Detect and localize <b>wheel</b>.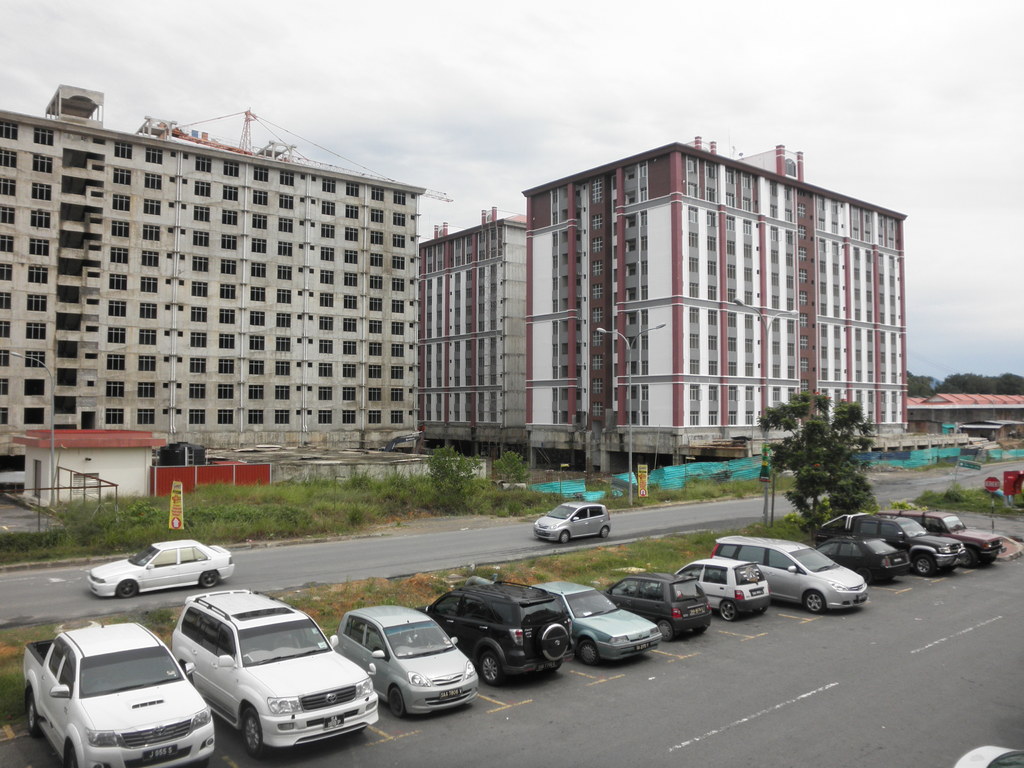
Localized at crop(533, 619, 572, 662).
